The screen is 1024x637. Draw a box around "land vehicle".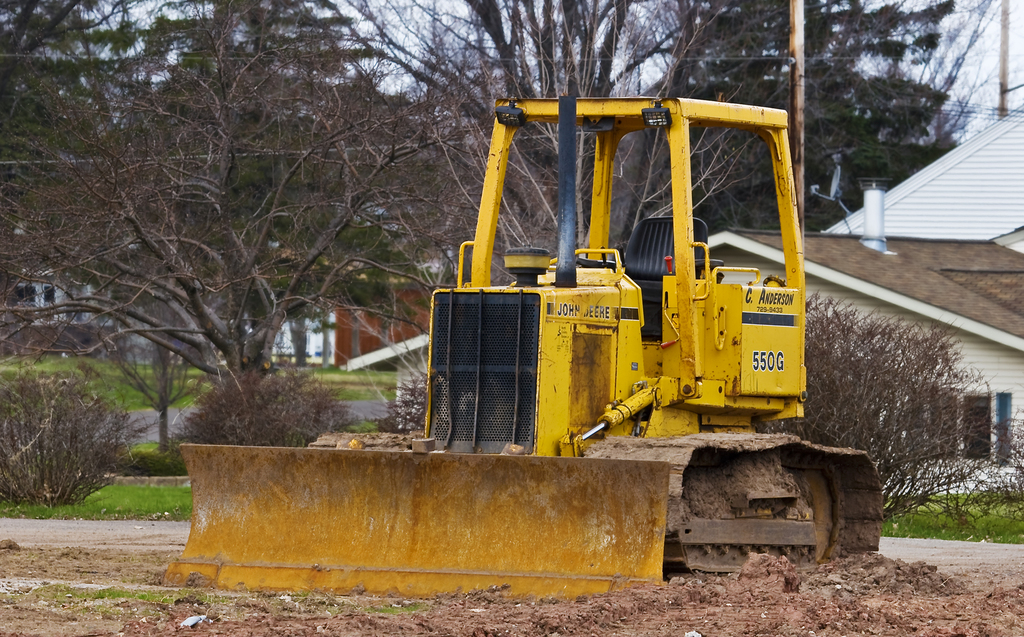
157 80 903 593.
